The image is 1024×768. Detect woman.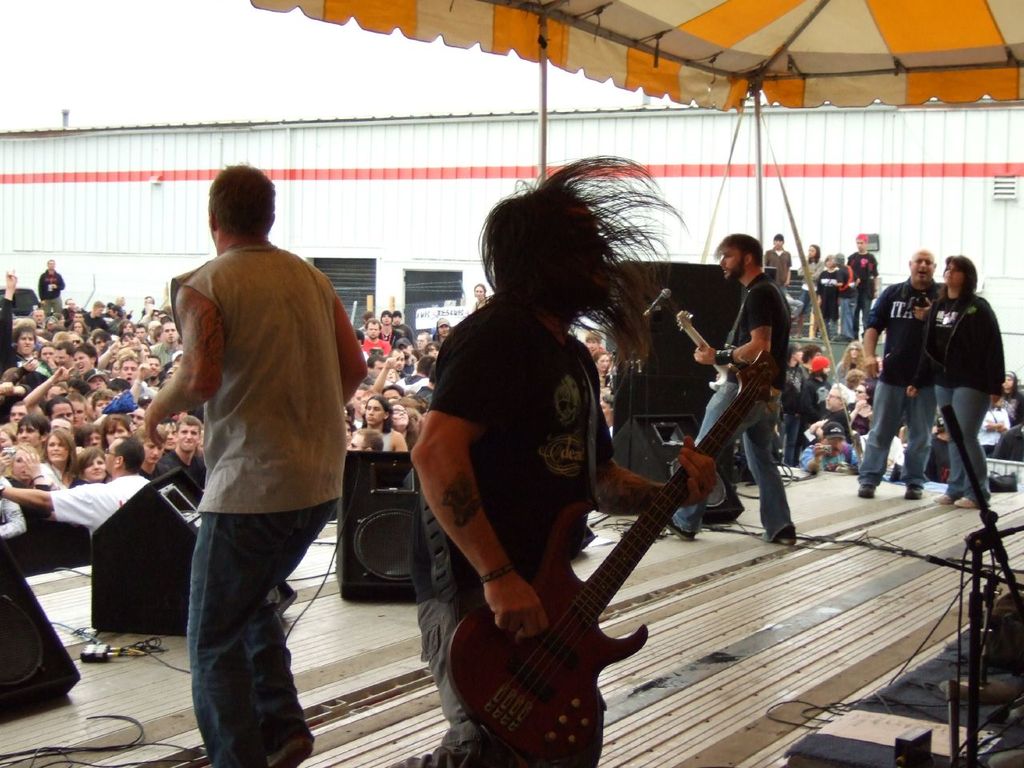
Detection: x1=100 y1=407 x2=134 y2=453.
